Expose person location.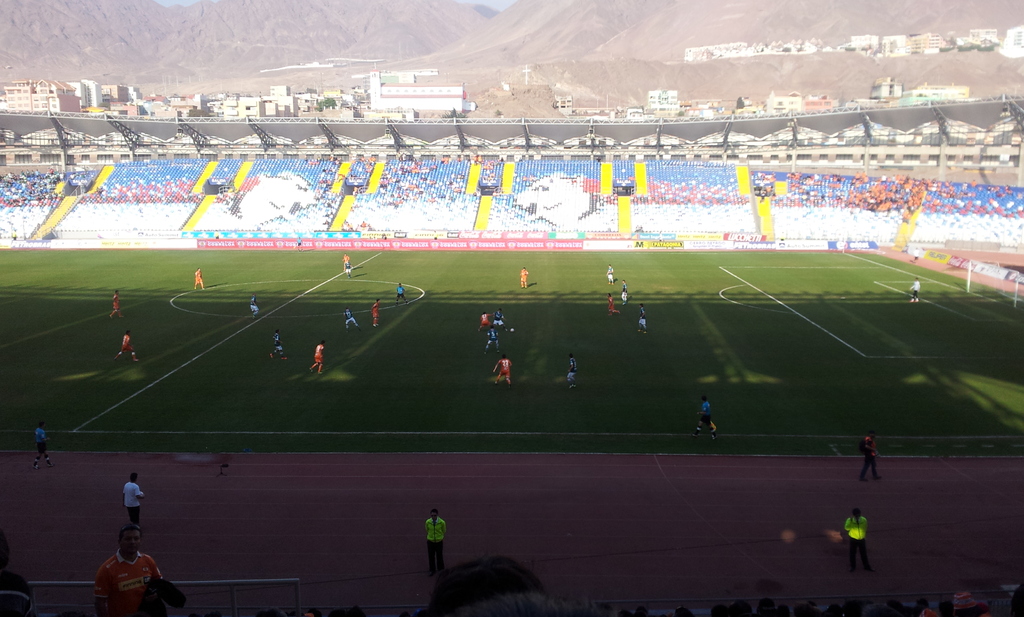
Exposed at bbox=[696, 394, 717, 433].
